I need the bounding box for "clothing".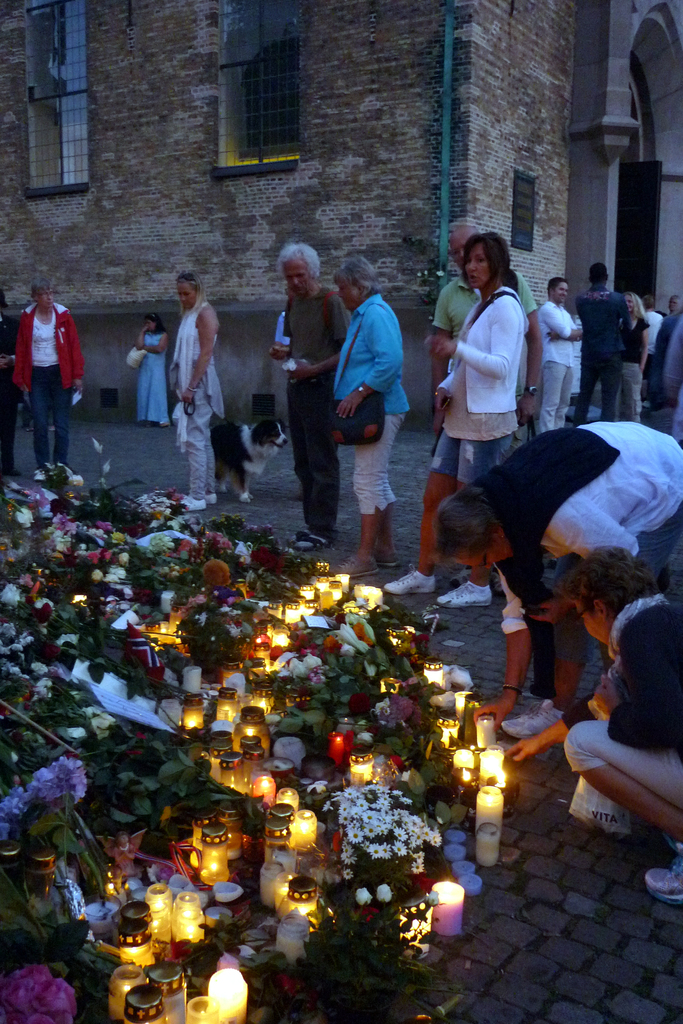
Here it is: bbox=[502, 423, 682, 664].
